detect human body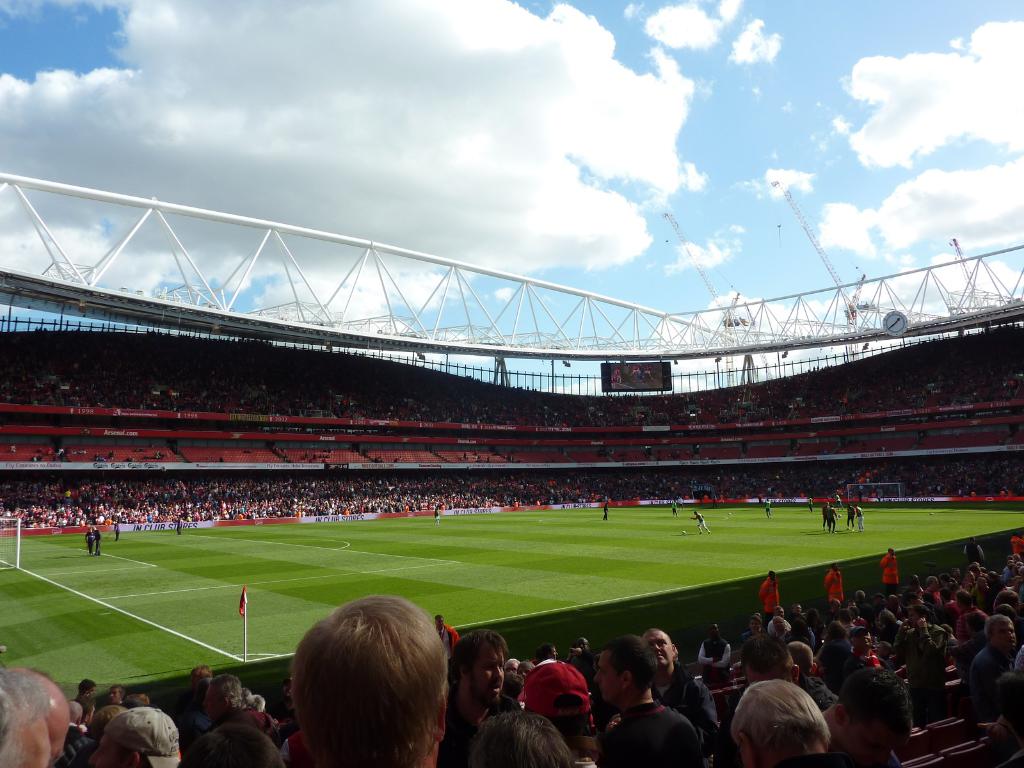
[94,525,100,556]
